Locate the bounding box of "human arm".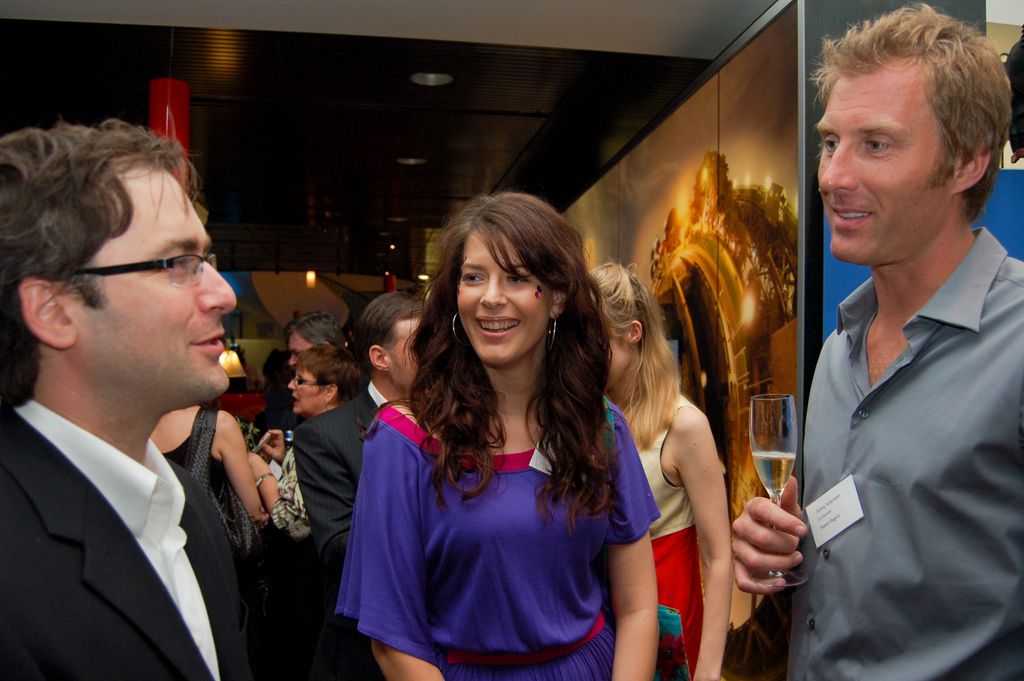
Bounding box: bbox(730, 472, 812, 597).
